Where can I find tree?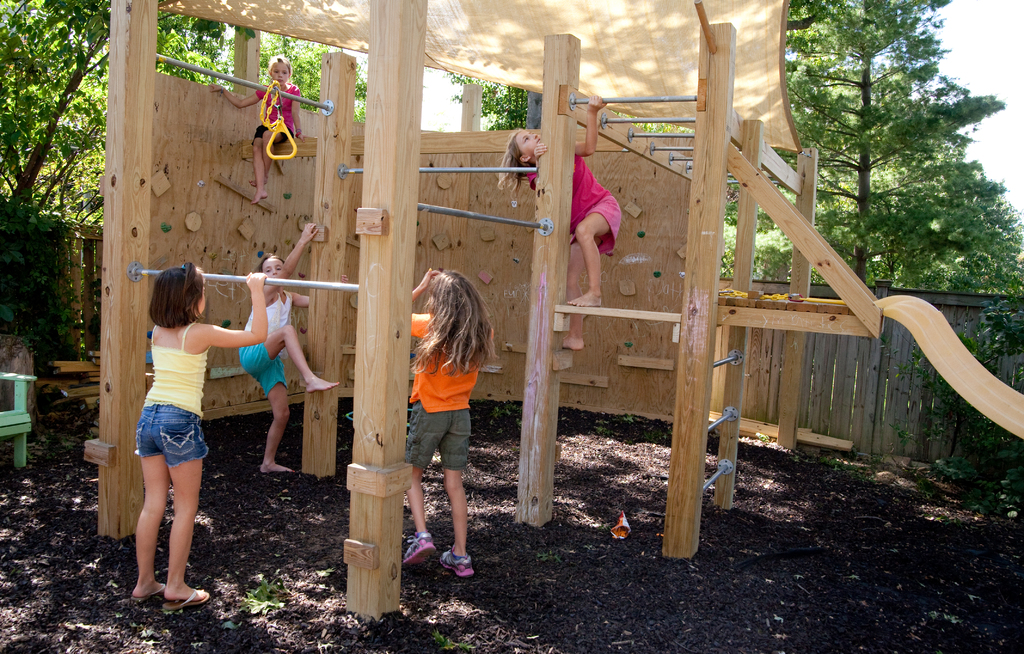
You can find it at left=0, top=0, right=371, bottom=229.
